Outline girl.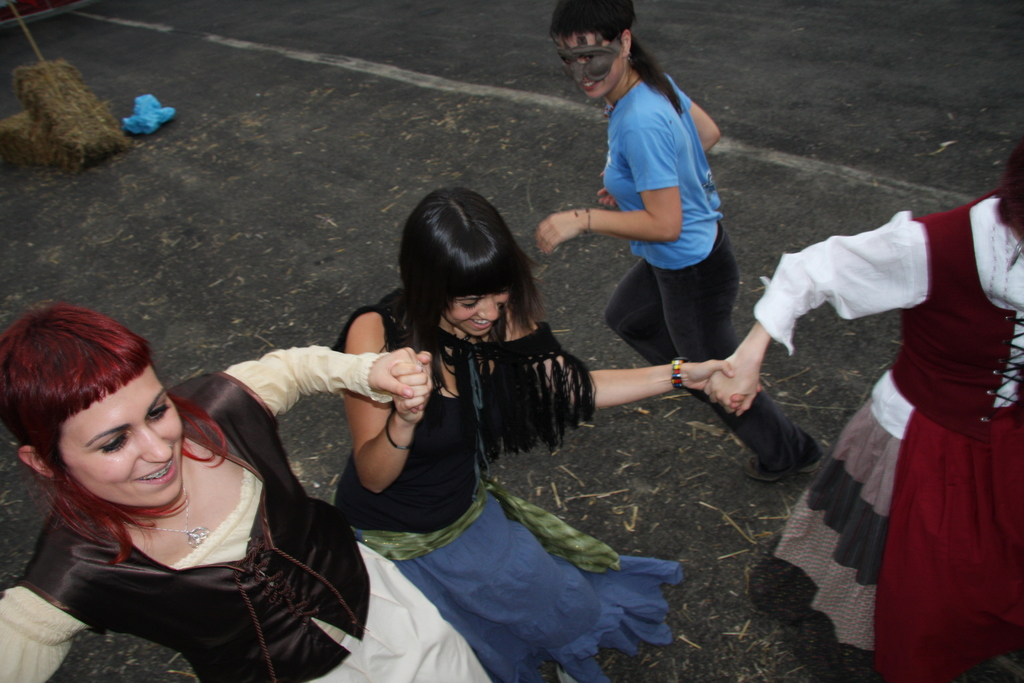
Outline: [532, 0, 830, 483].
